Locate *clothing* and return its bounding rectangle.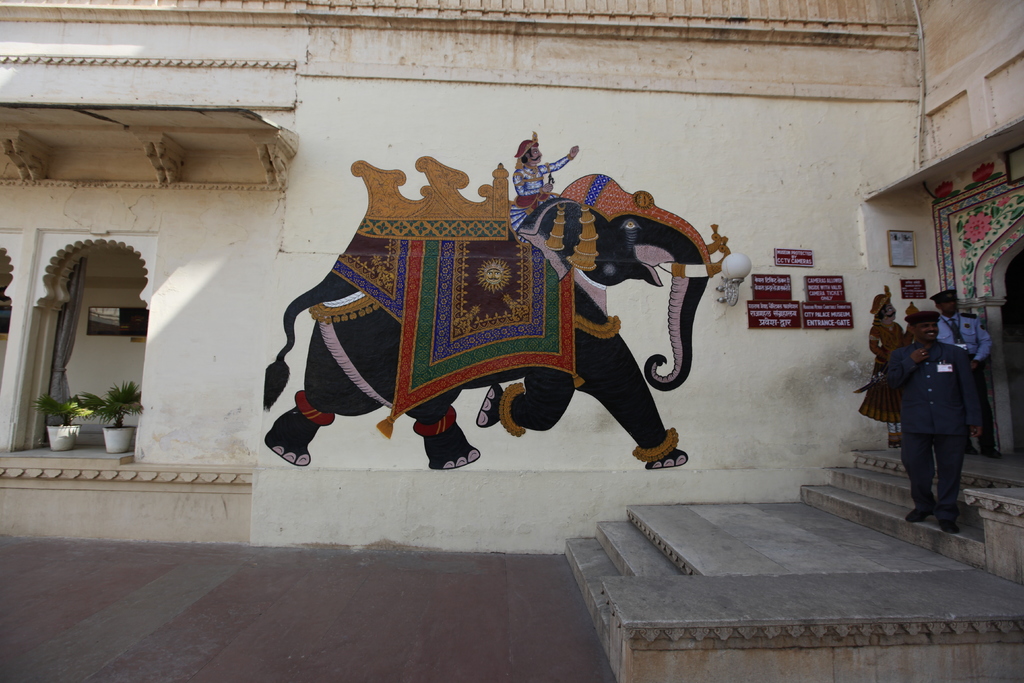
Rect(856, 318, 900, 429).
